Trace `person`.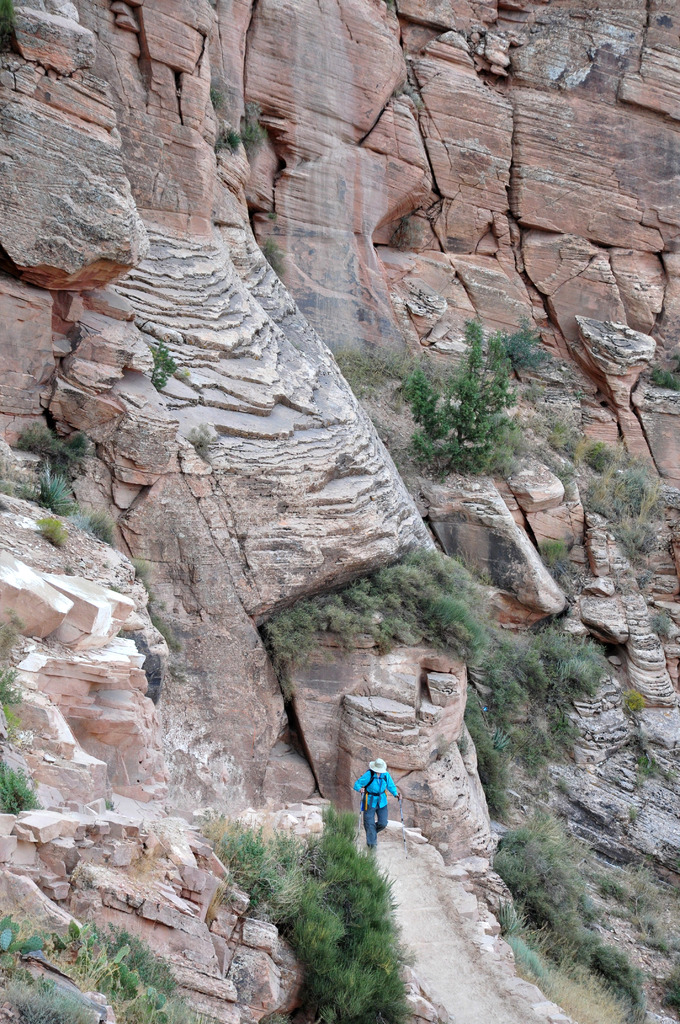
Traced to detection(349, 753, 405, 853).
